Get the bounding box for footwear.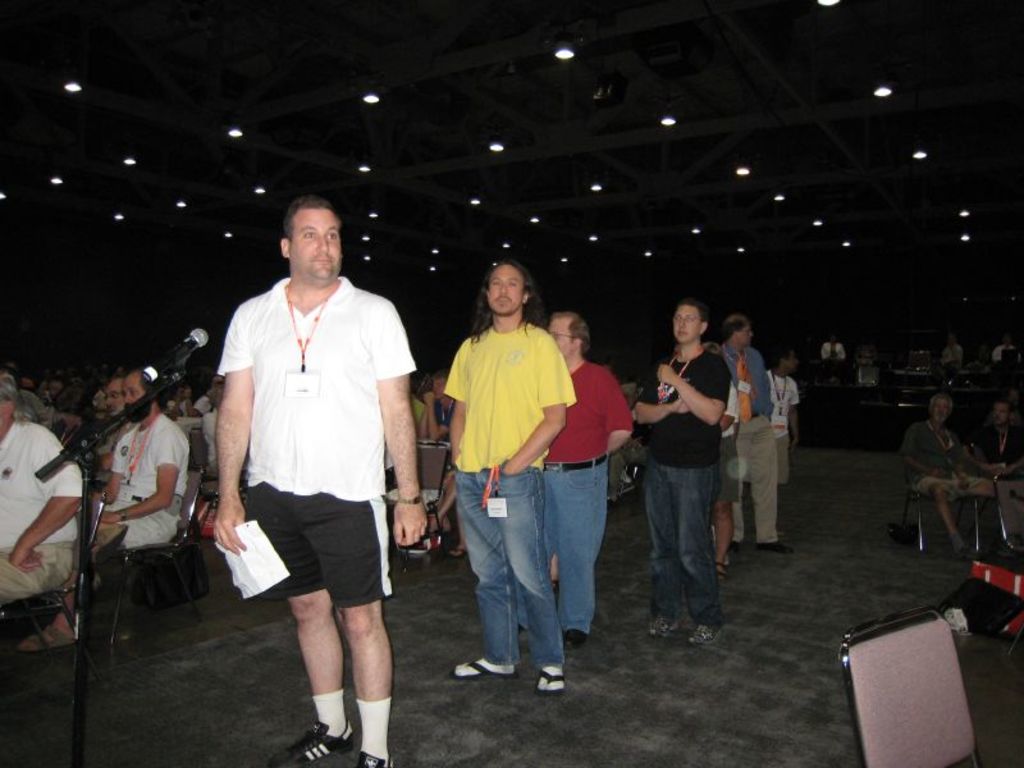
BBox(680, 618, 724, 645).
